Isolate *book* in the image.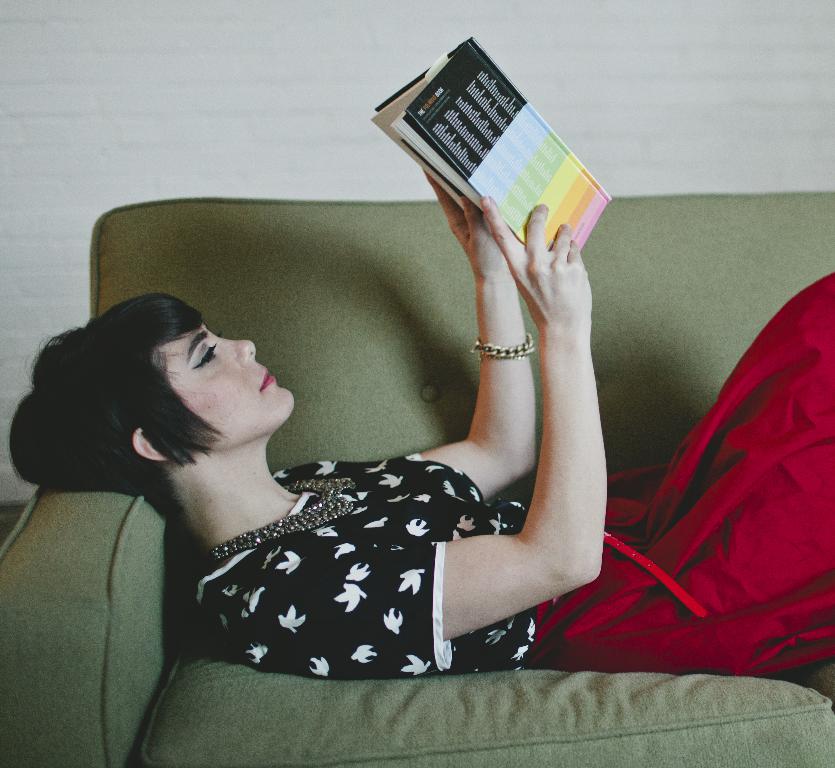
Isolated region: (left=360, top=40, right=627, bottom=260).
